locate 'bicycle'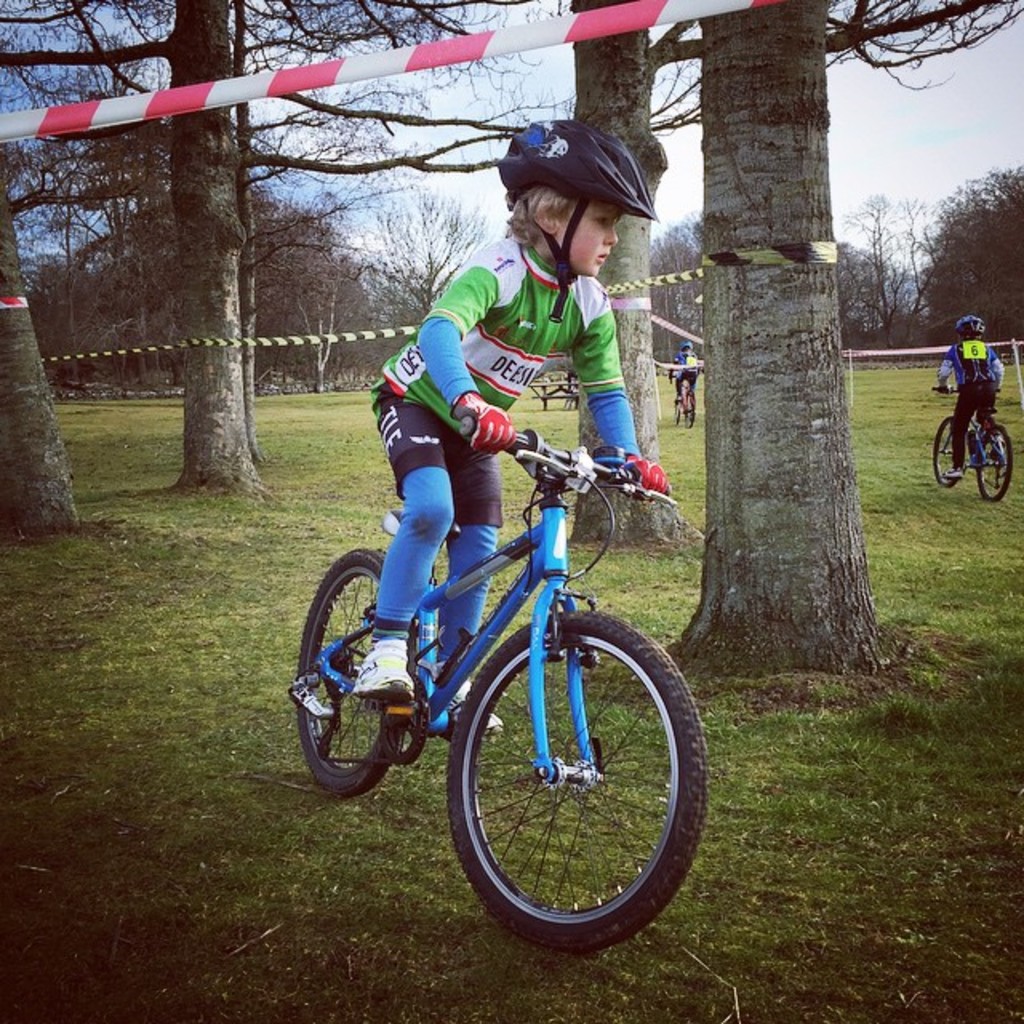
box=[272, 386, 722, 946]
